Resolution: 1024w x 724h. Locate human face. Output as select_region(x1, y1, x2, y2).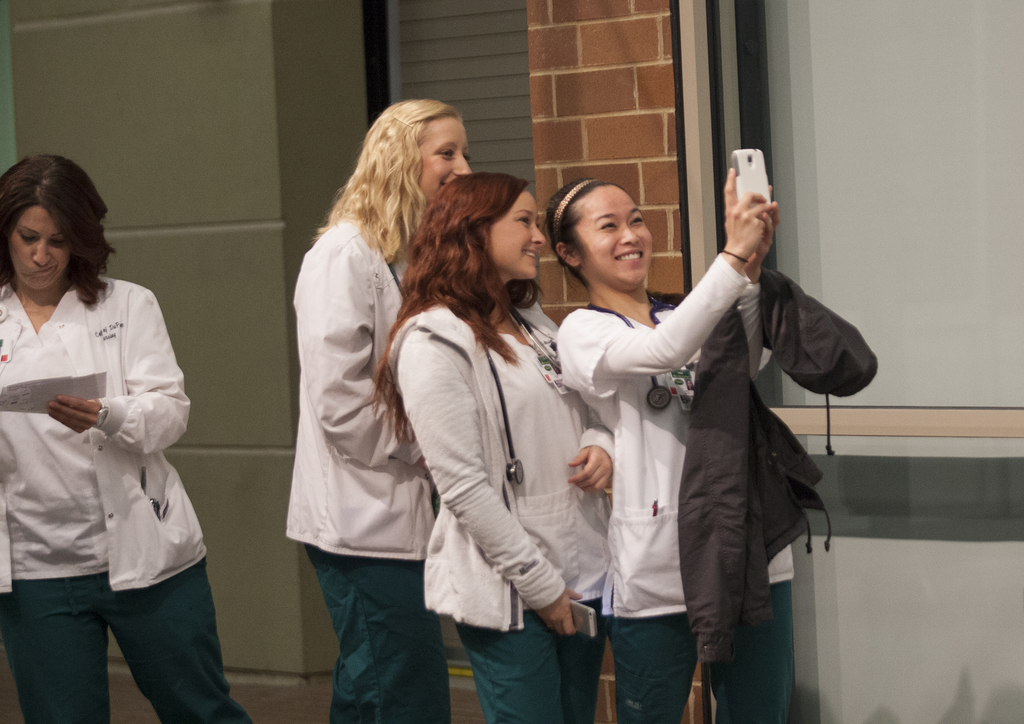
select_region(483, 192, 542, 279).
